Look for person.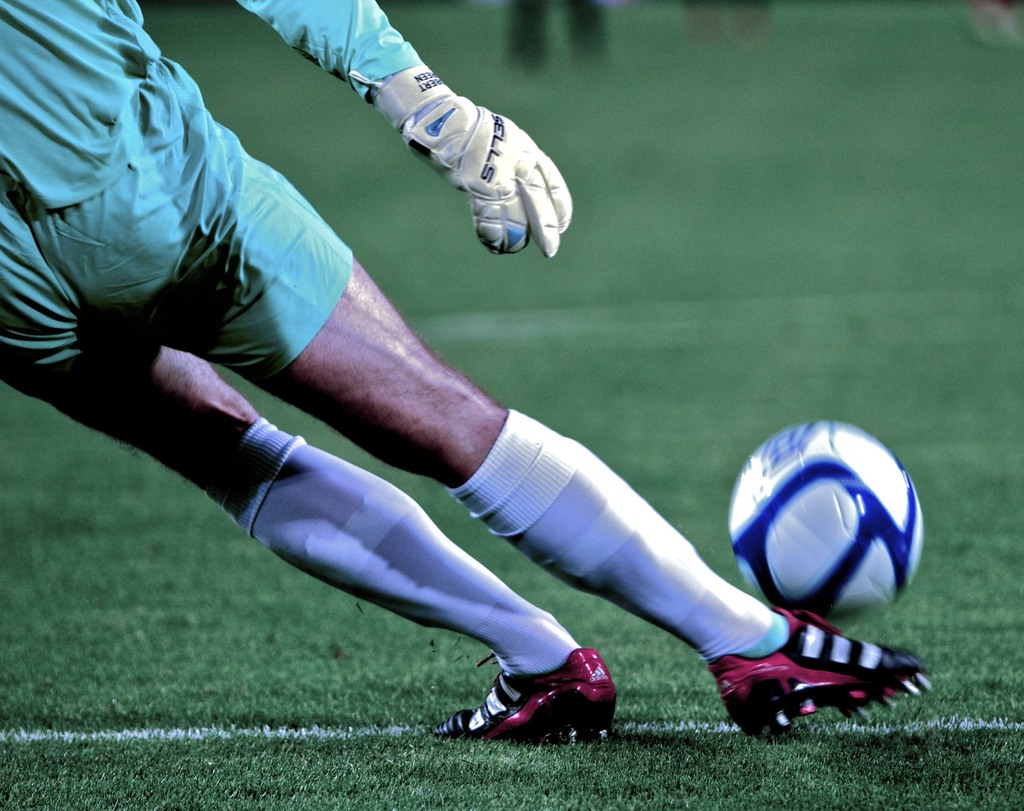
Found: rect(0, 0, 938, 744).
